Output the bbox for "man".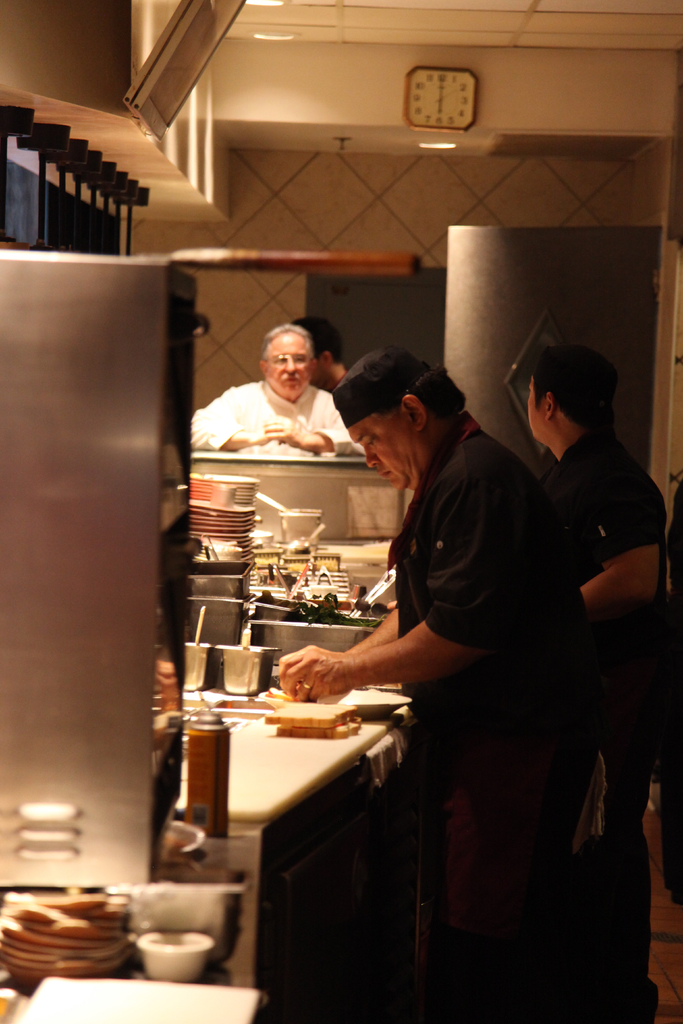
287,337,377,463.
